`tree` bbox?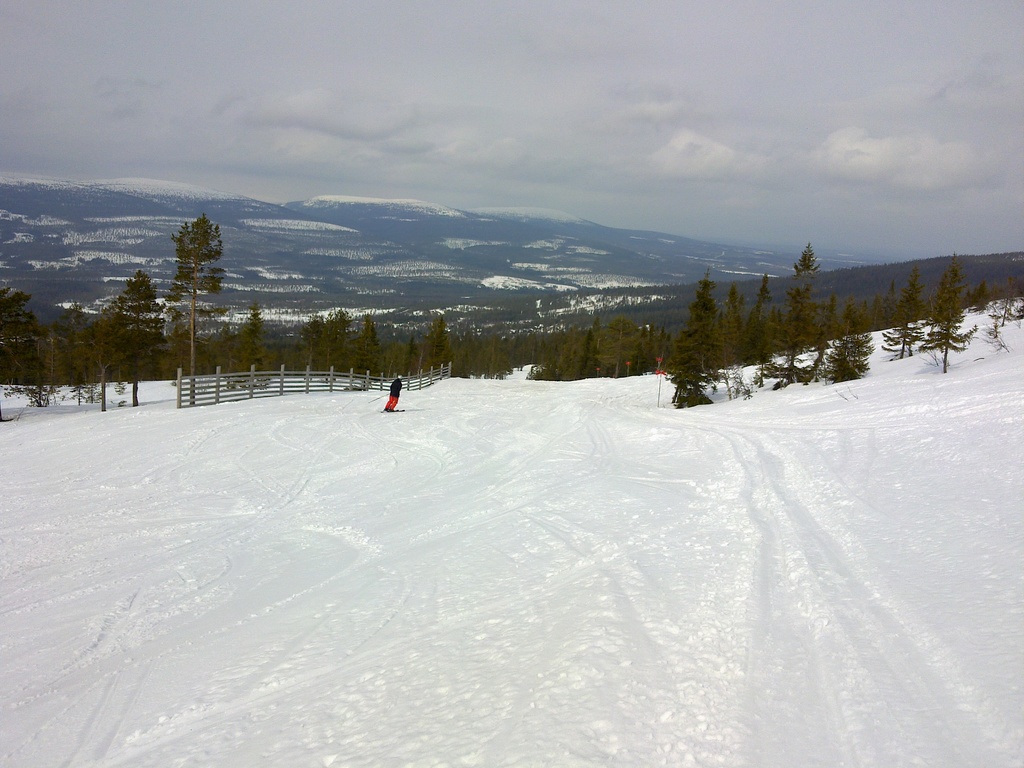
detection(822, 316, 877, 385)
